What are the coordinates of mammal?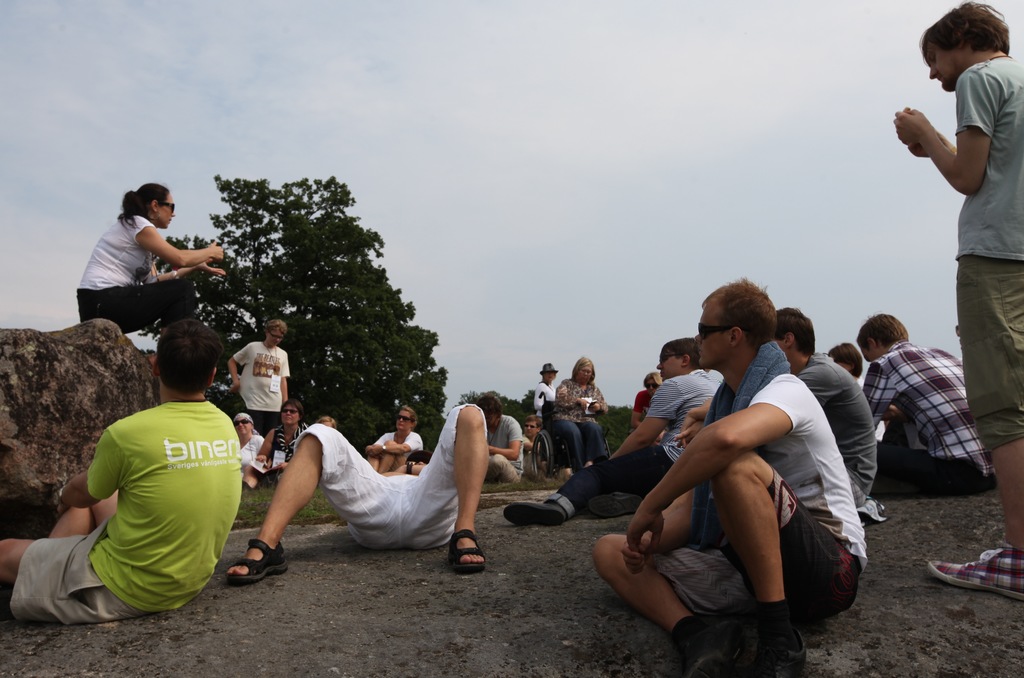
(x1=0, y1=318, x2=243, y2=627).
